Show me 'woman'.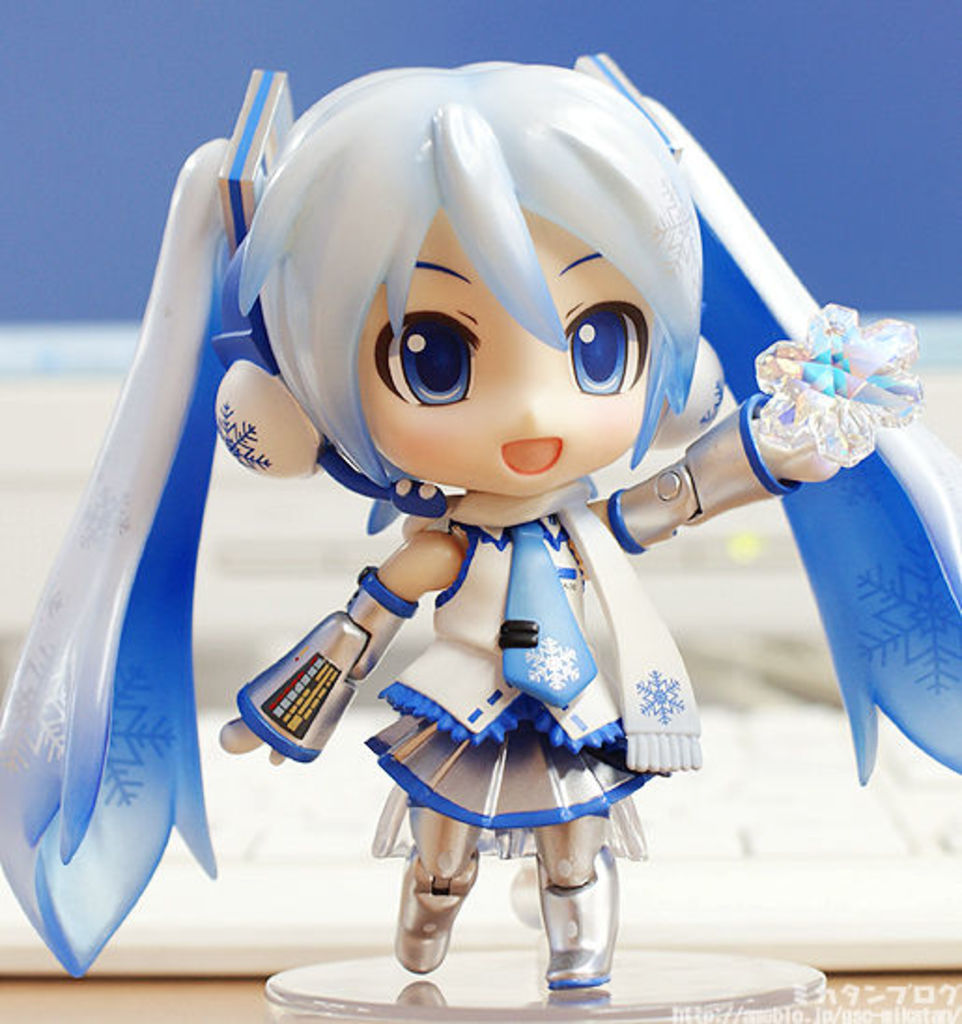
'woman' is here: {"x1": 99, "y1": 43, "x2": 889, "y2": 972}.
